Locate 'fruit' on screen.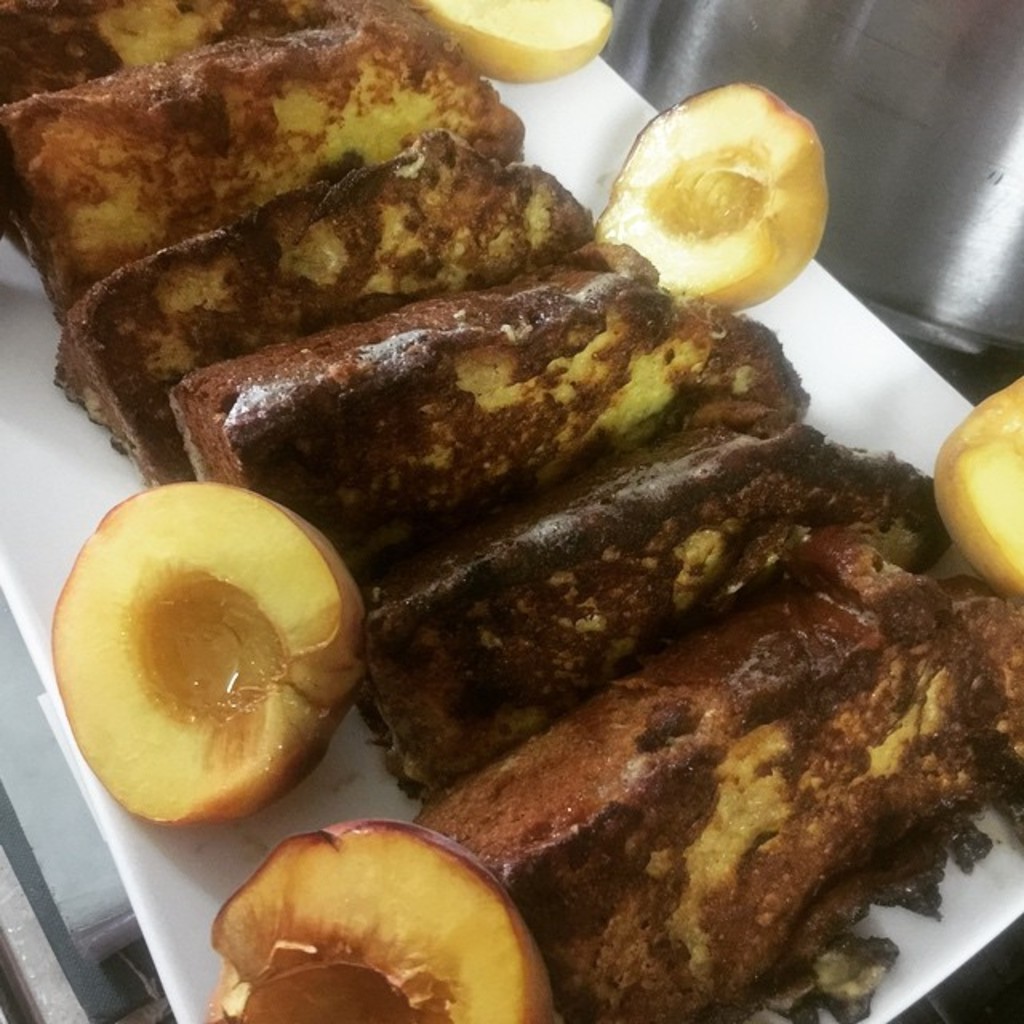
On screen at detection(600, 74, 834, 301).
